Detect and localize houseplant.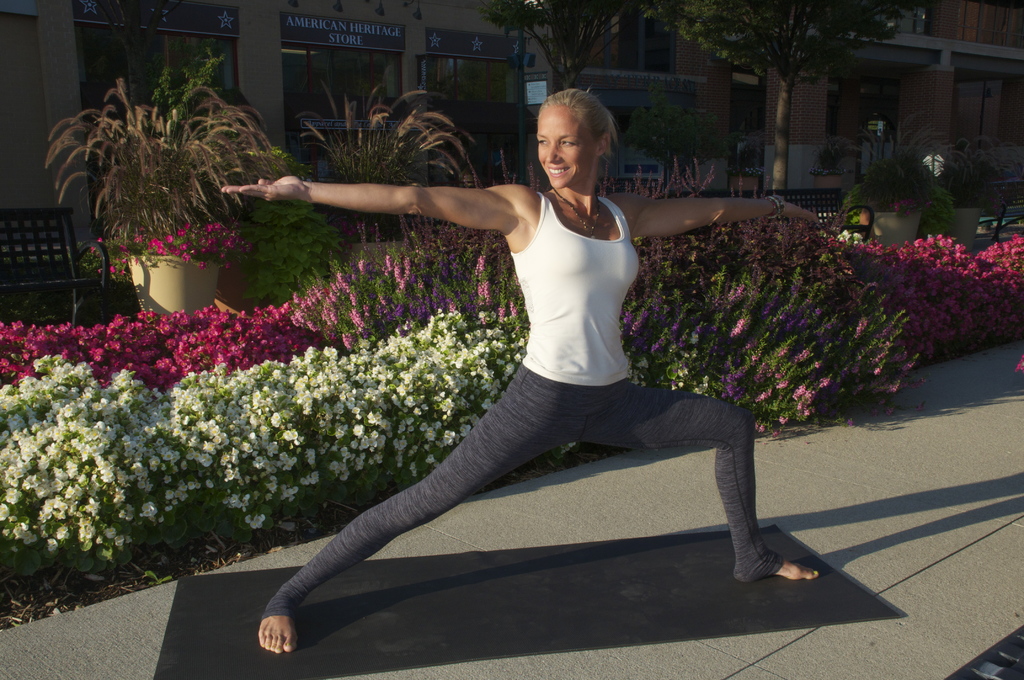
Localized at {"left": 808, "top": 134, "right": 855, "bottom": 199}.
